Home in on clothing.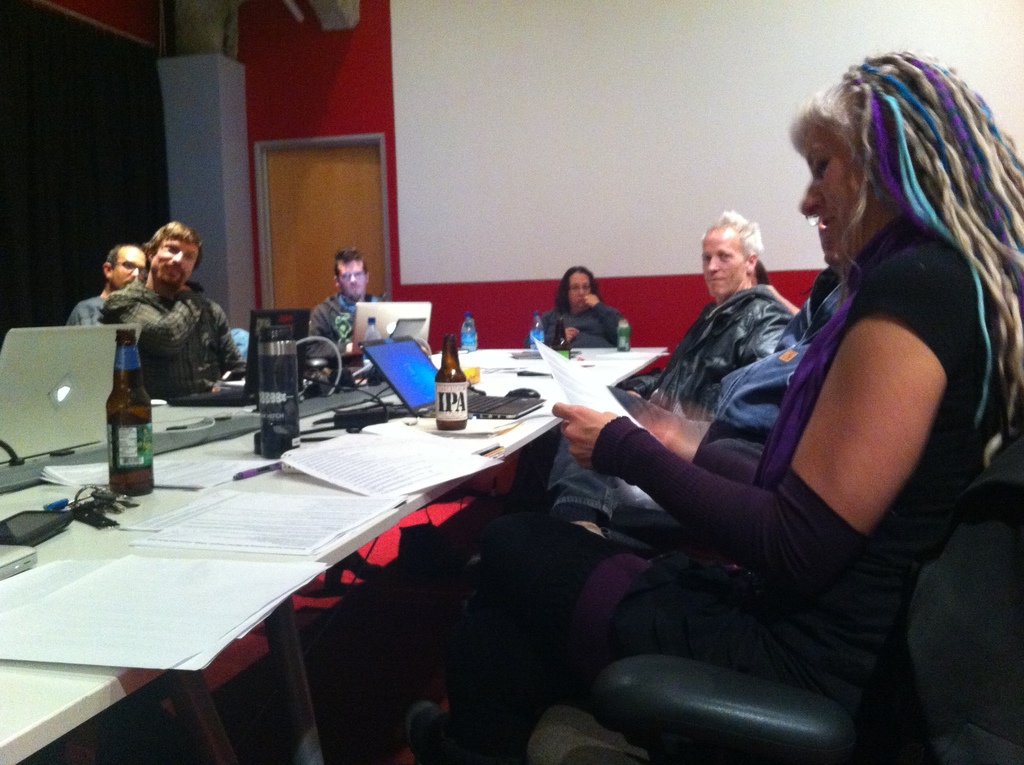
Homed in at detection(303, 296, 388, 362).
